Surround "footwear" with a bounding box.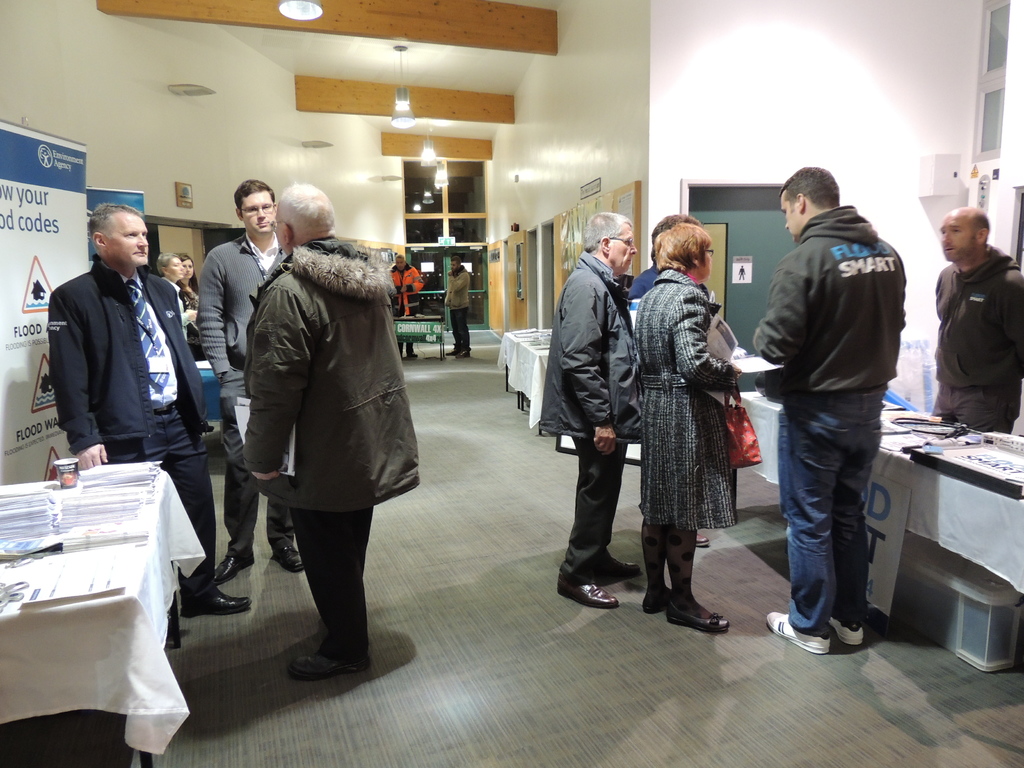
(left=182, top=580, right=252, bottom=615).
